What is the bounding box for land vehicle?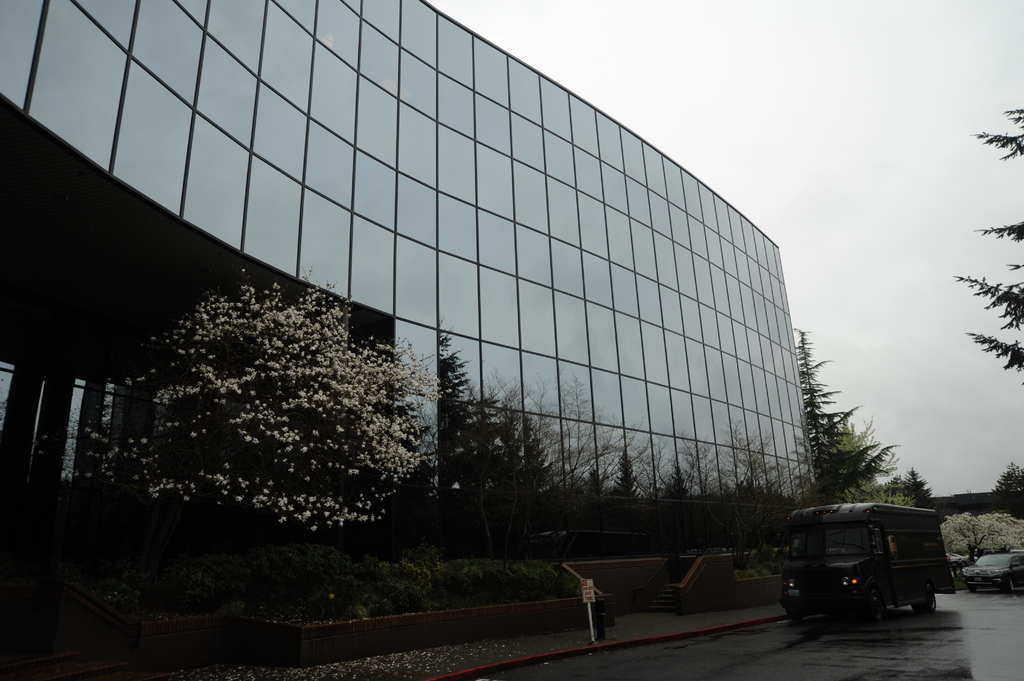
[957,554,1023,597].
